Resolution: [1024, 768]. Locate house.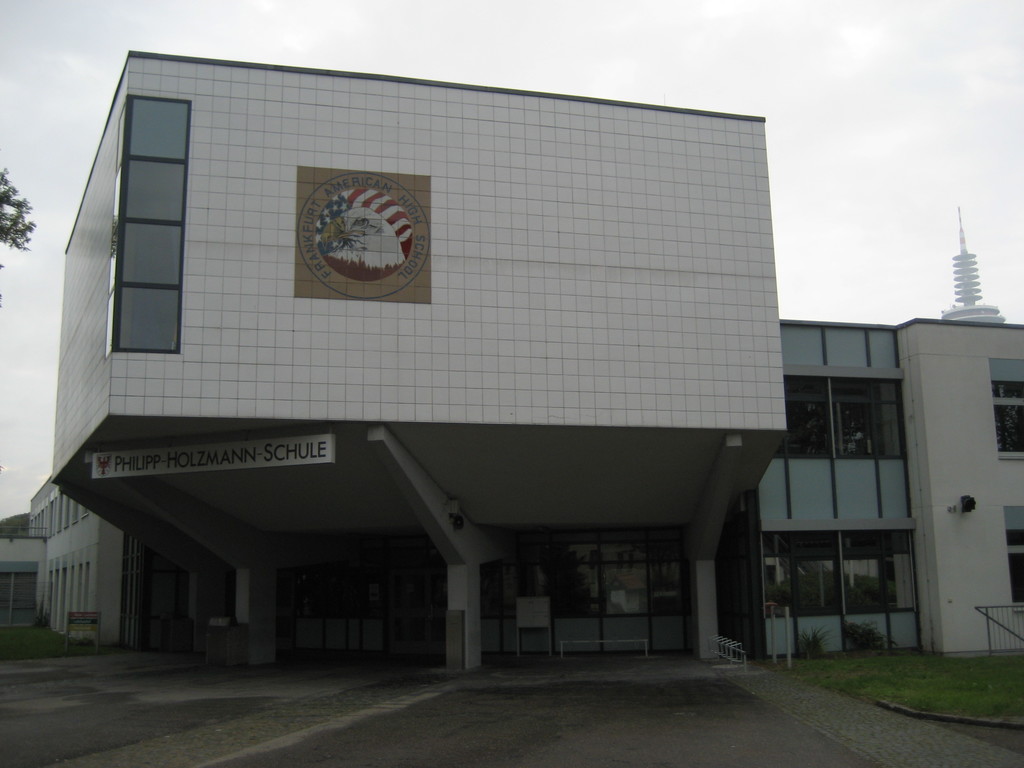
30/471/116/657.
